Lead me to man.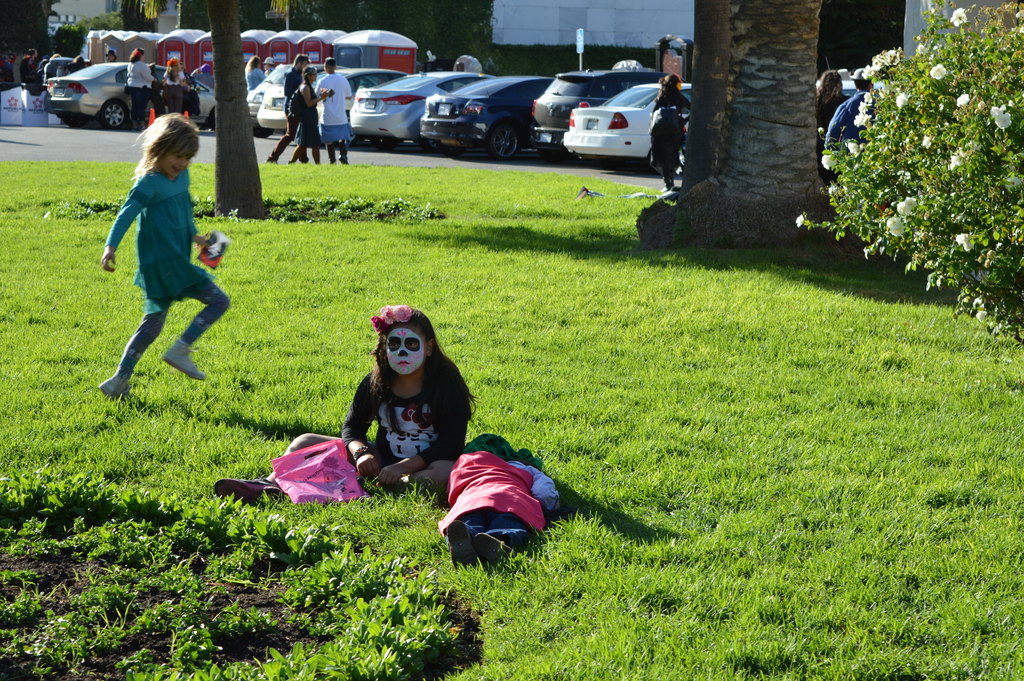
Lead to box=[321, 54, 352, 162].
